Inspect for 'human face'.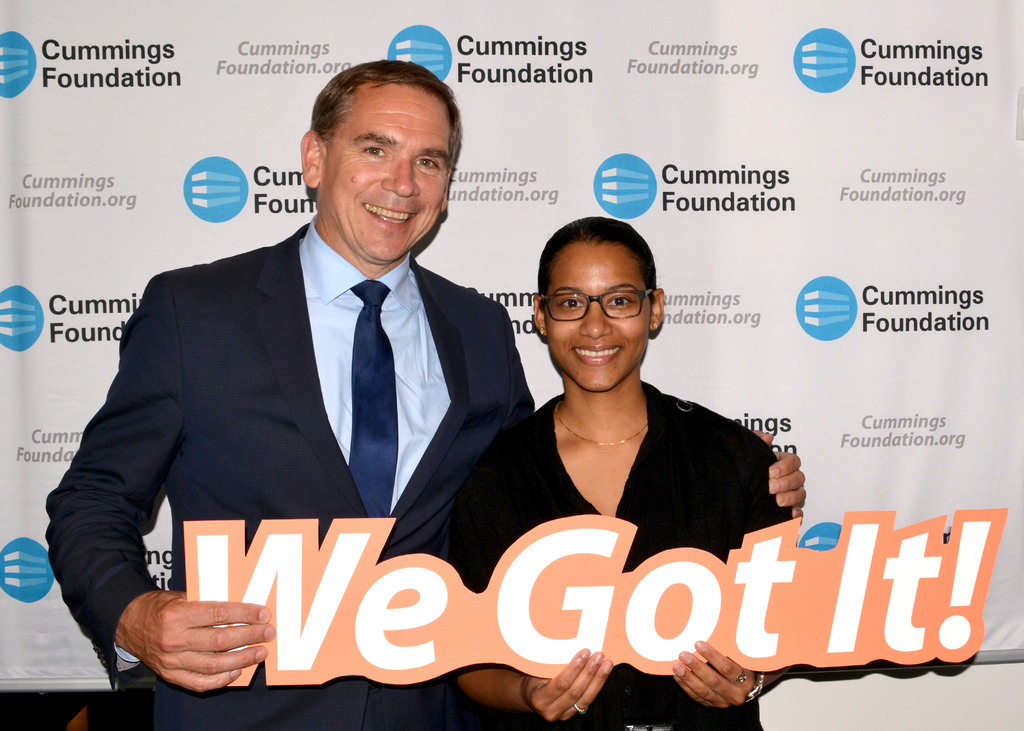
Inspection: (left=323, top=87, right=453, bottom=261).
